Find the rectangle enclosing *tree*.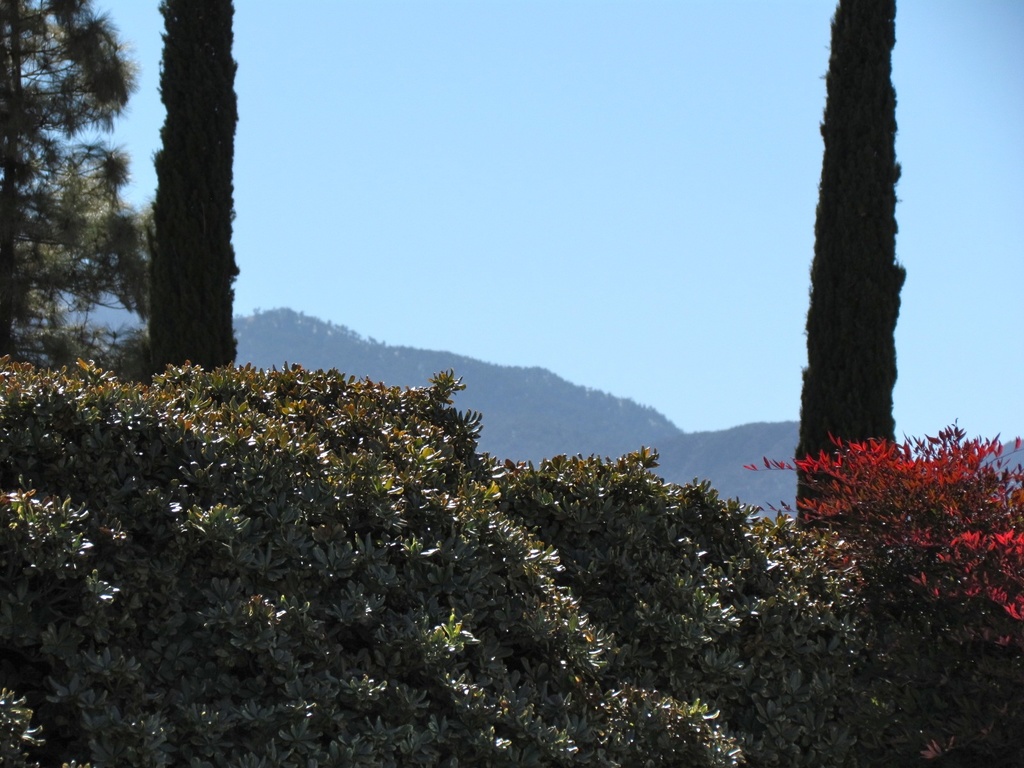
select_region(154, 0, 236, 382).
